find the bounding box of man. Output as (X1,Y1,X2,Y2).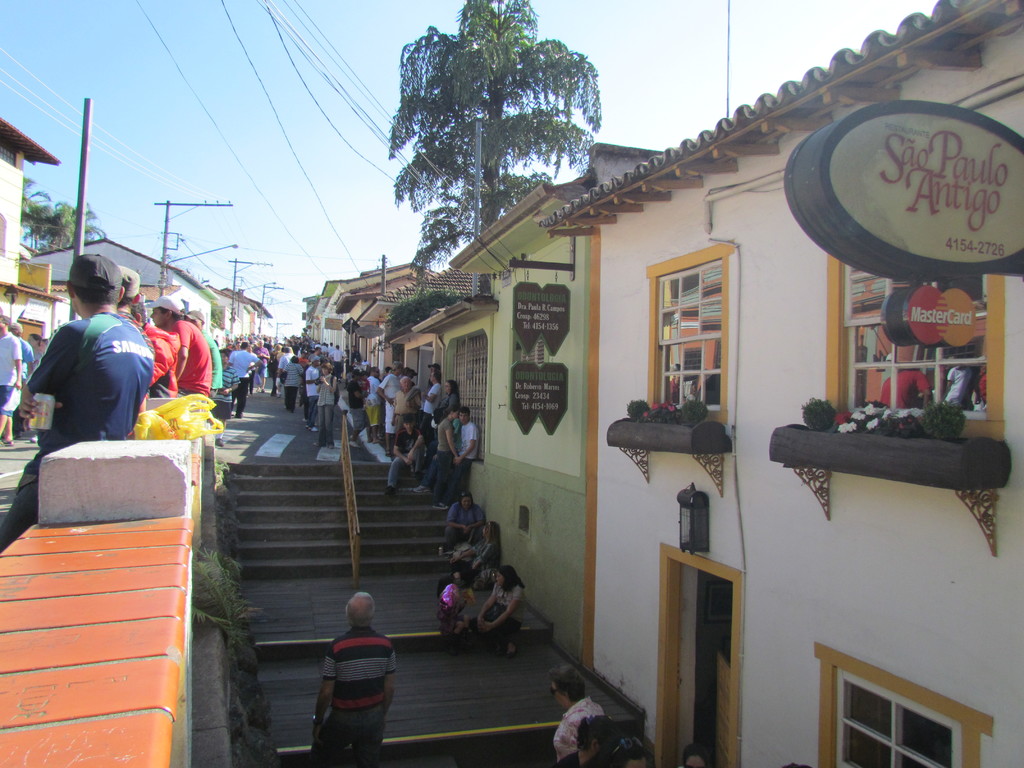
(117,266,185,399).
